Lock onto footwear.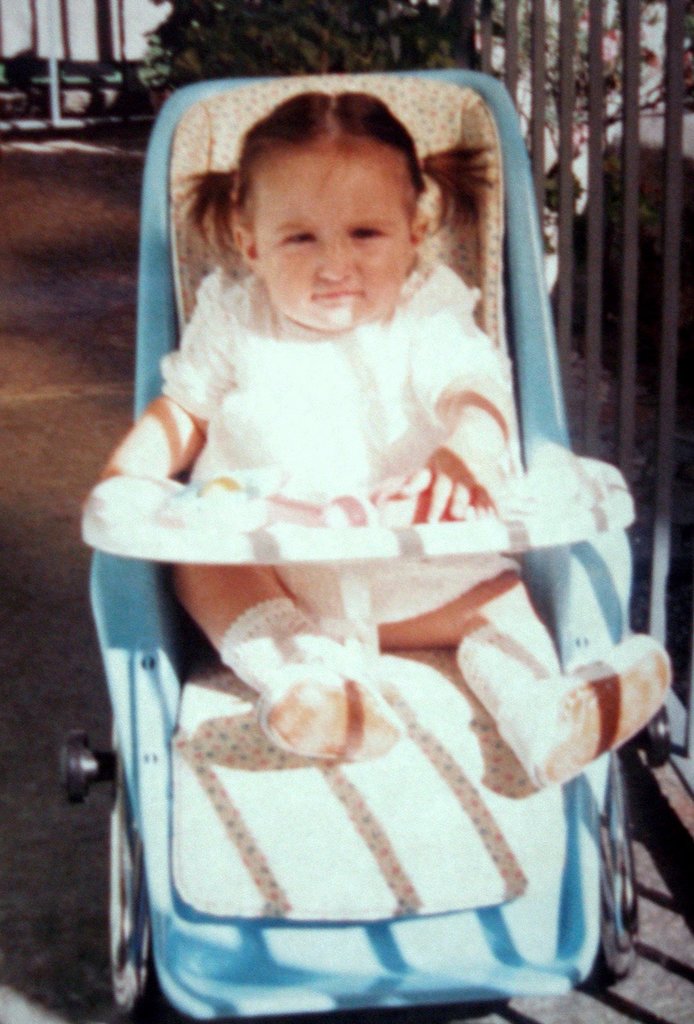
Locked: 252 653 406 772.
